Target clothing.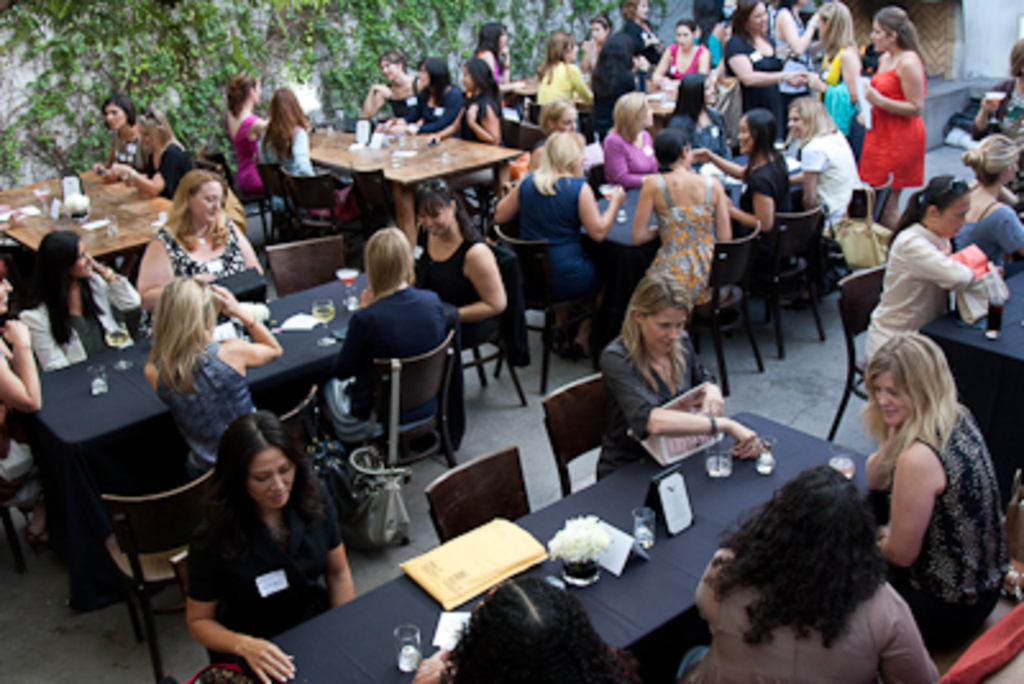
Target region: 325, 282, 458, 415.
